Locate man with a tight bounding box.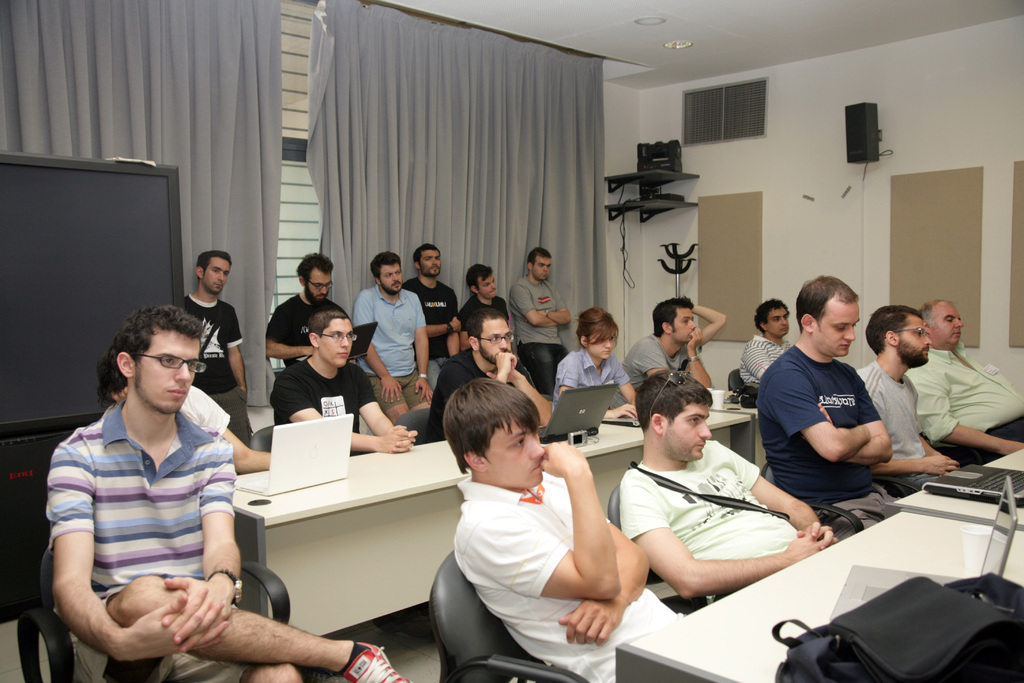
630,295,707,403.
